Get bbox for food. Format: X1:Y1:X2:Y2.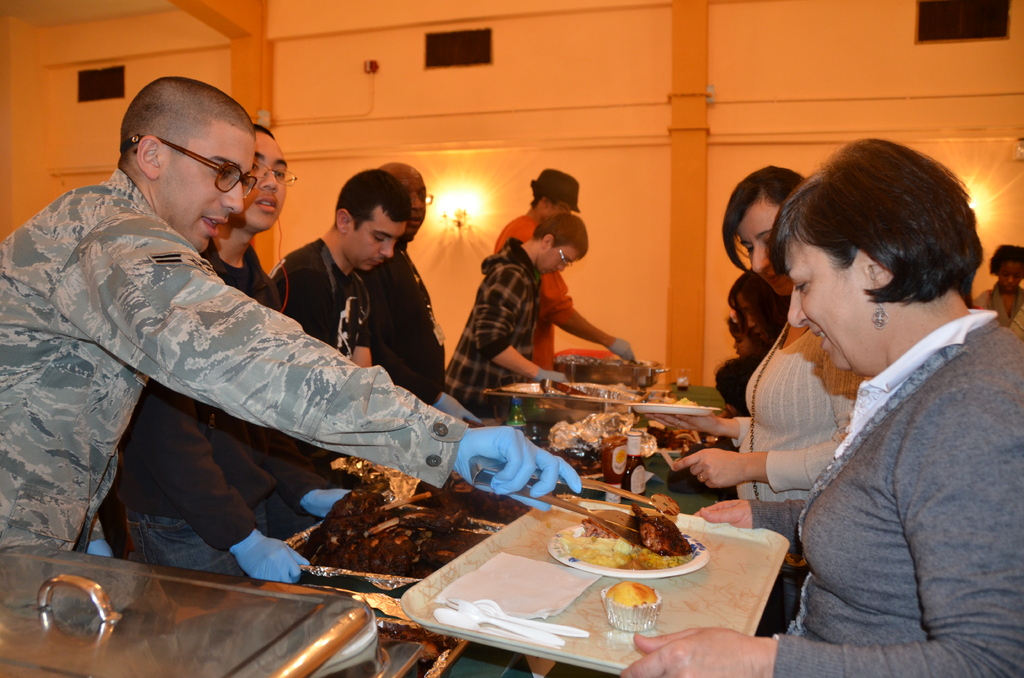
552:449:601:478.
